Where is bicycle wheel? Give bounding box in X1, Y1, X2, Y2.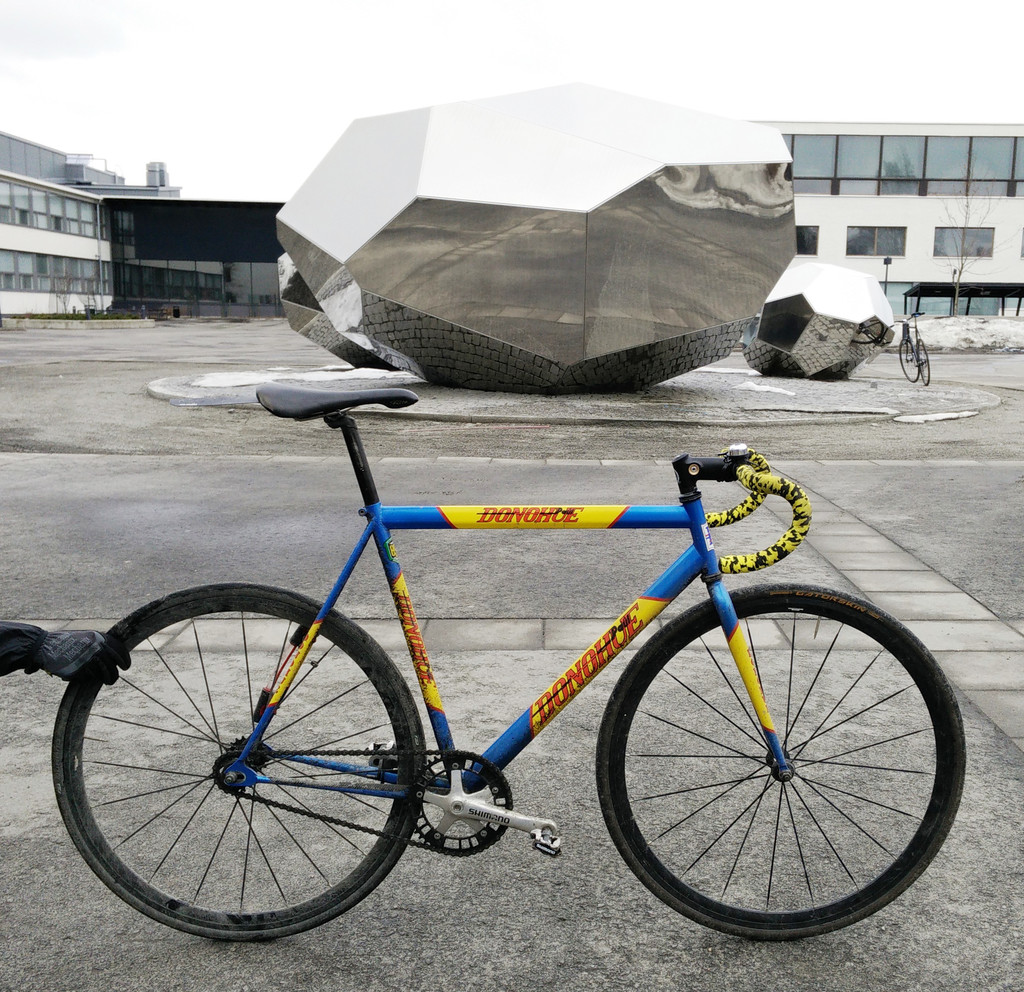
566, 580, 980, 952.
